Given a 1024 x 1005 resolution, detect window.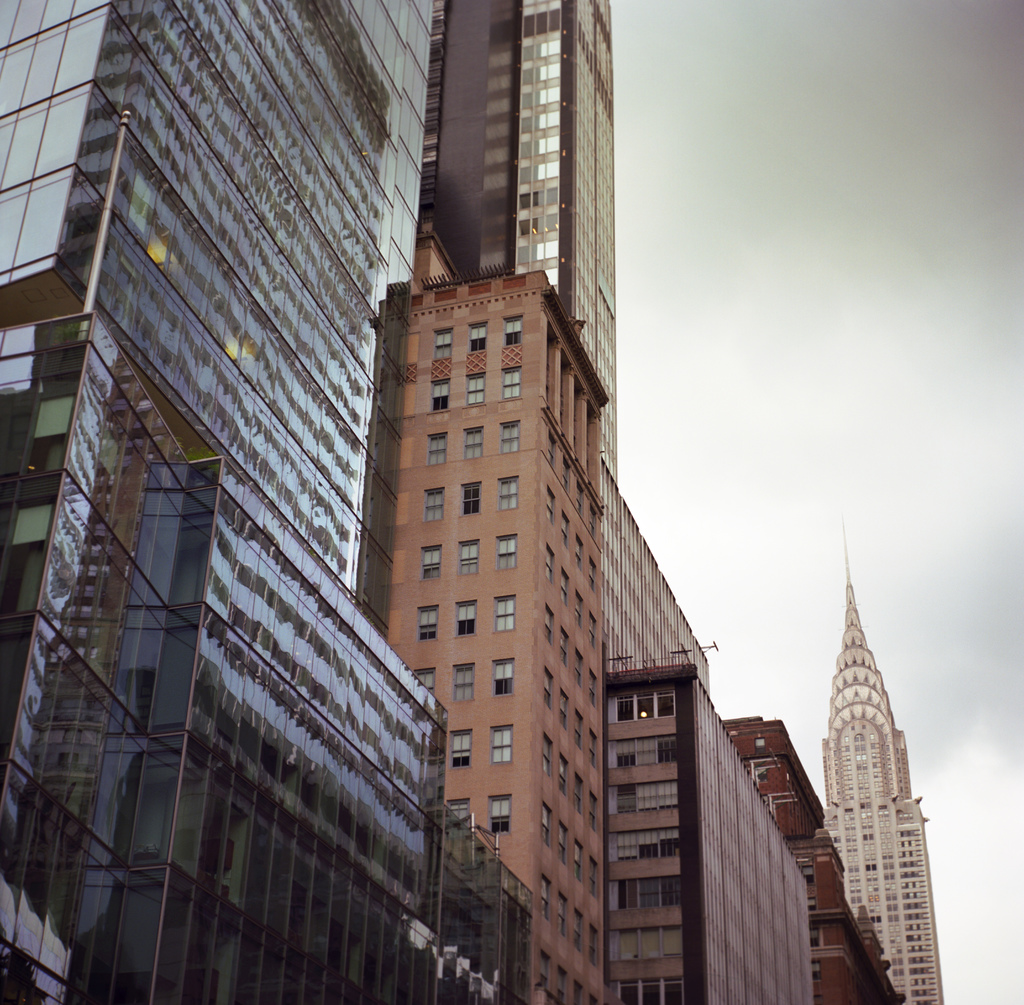
<region>545, 430, 554, 470</region>.
